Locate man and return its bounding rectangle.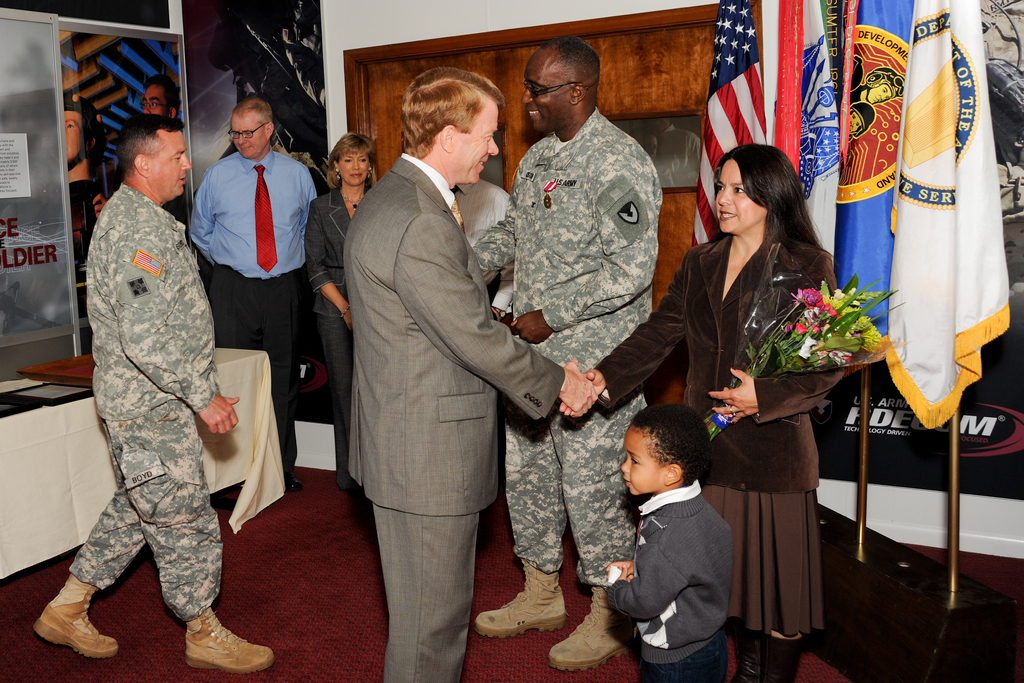
box(316, 63, 568, 668).
